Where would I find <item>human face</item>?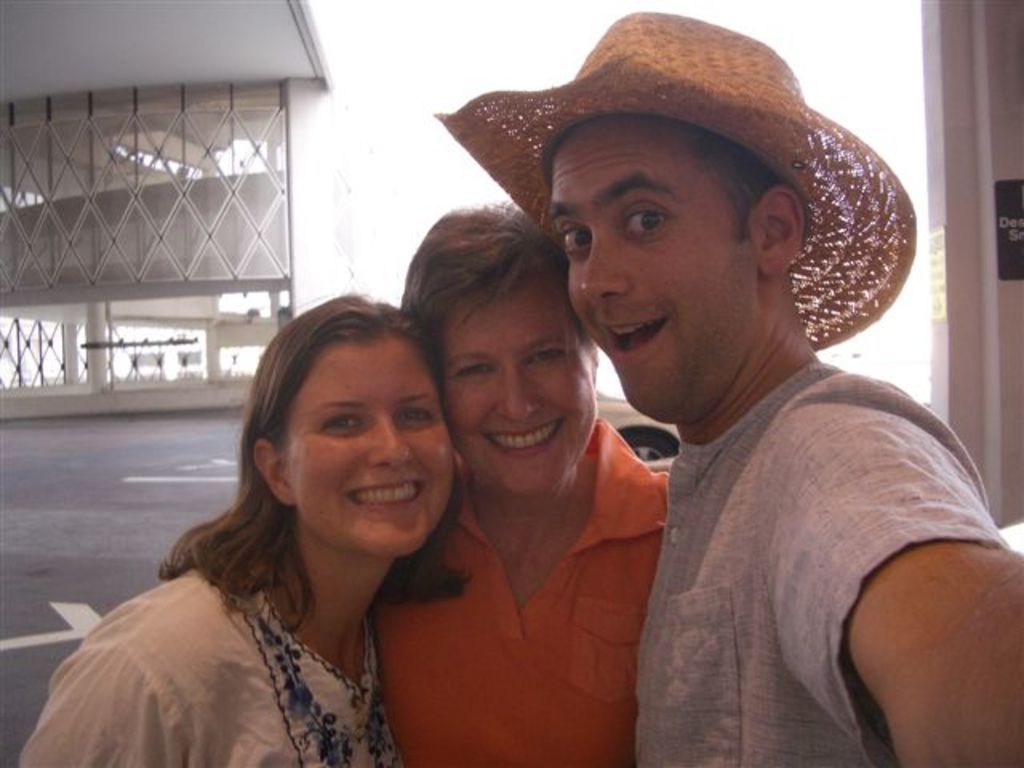
At left=438, top=269, right=600, bottom=502.
